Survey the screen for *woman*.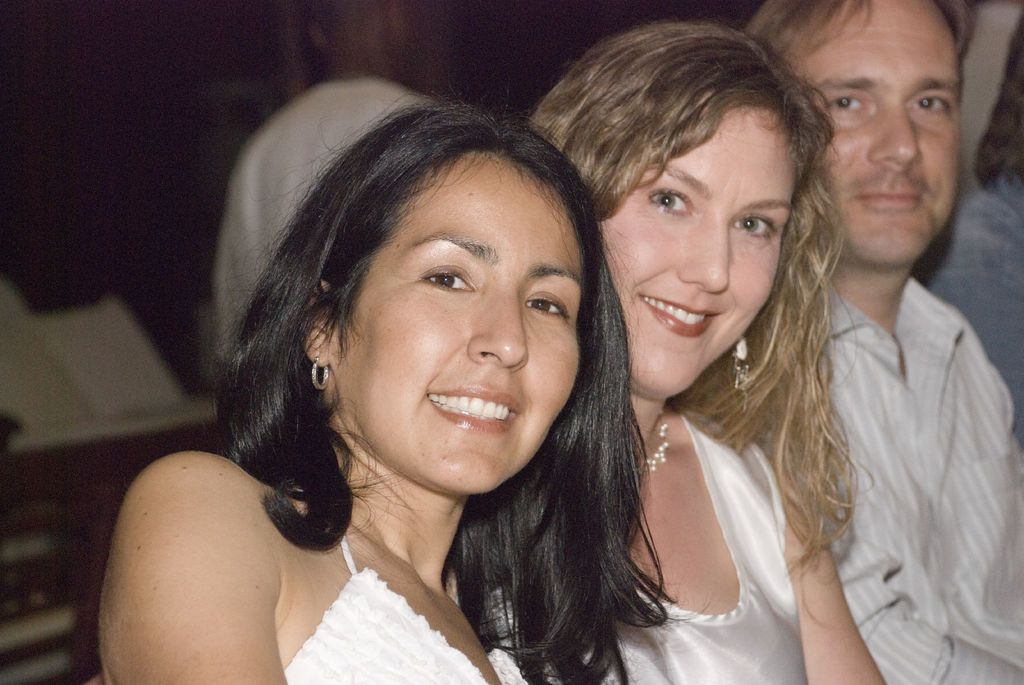
Survey found: select_region(531, 20, 888, 684).
